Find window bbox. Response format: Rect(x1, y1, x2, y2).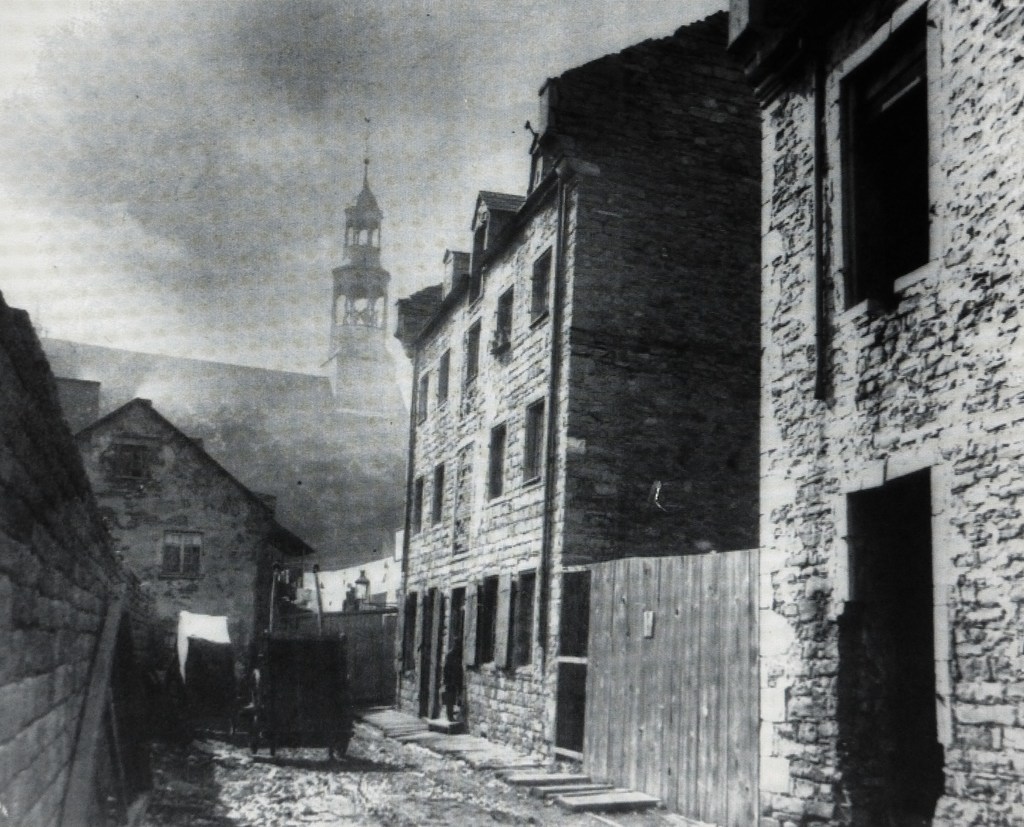
Rect(465, 573, 509, 665).
